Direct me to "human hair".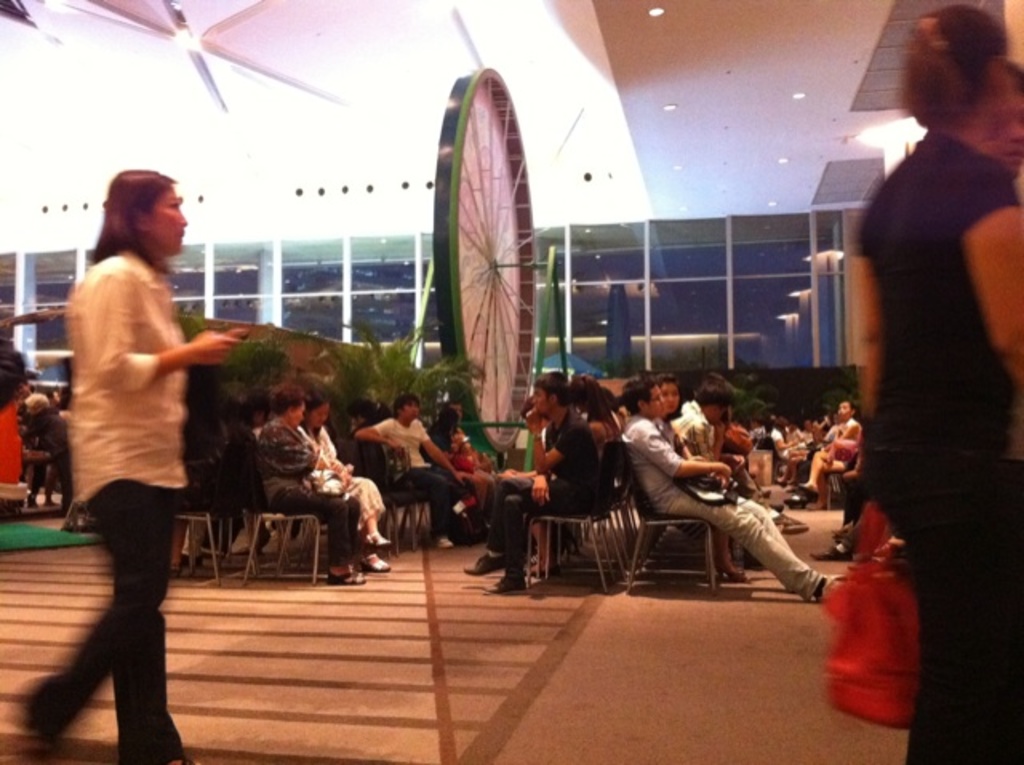
Direction: {"x1": 566, "y1": 373, "x2": 616, "y2": 434}.
